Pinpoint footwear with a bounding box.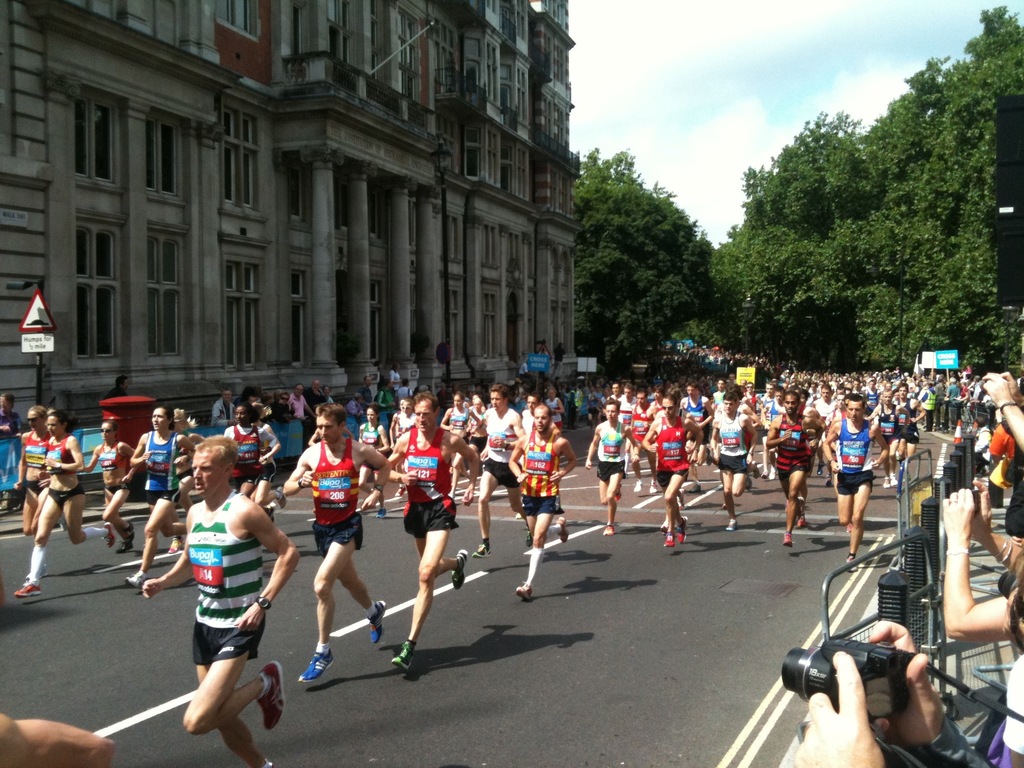
[left=676, top=519, right=687, bottom=545].
